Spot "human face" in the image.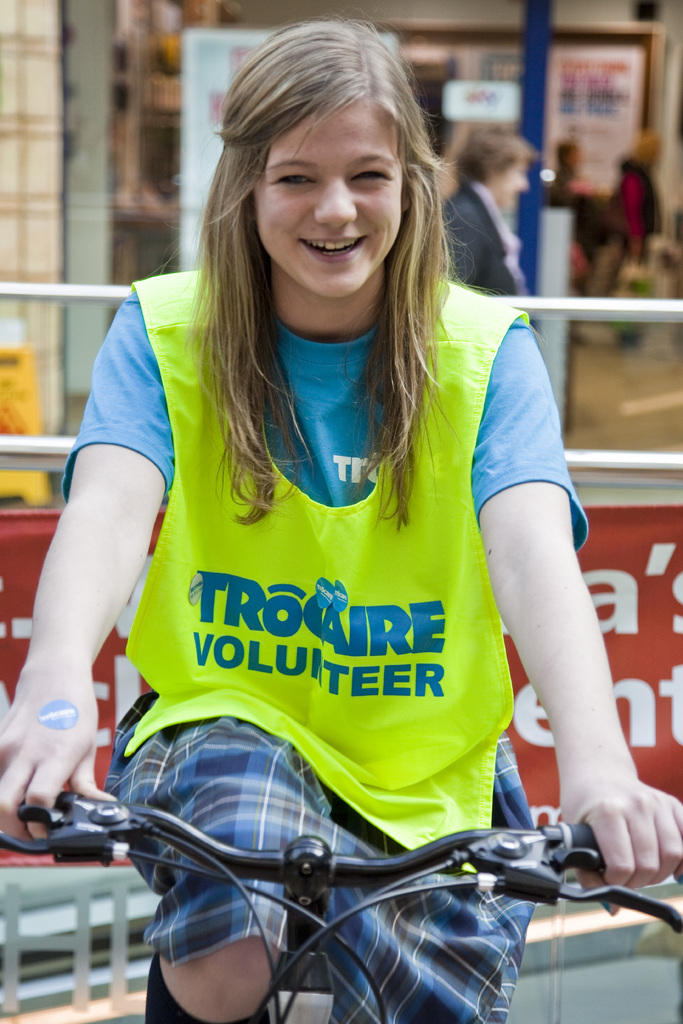
"human face" found at 254,104,401,299.
